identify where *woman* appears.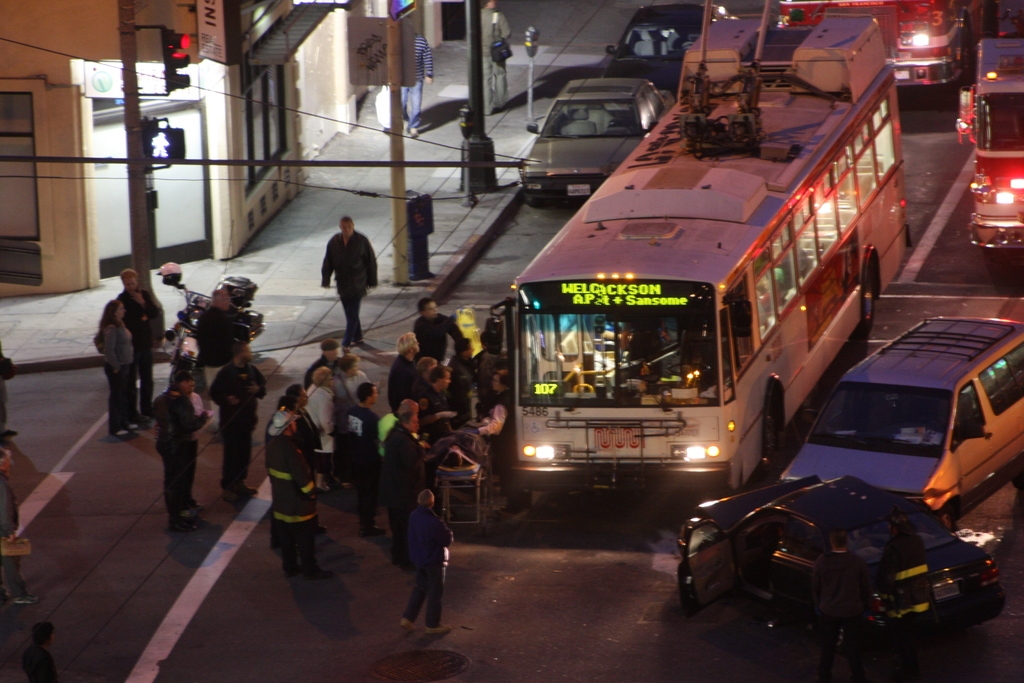
Appears at [x1=408, y1=362, x2=439, y2=413].
